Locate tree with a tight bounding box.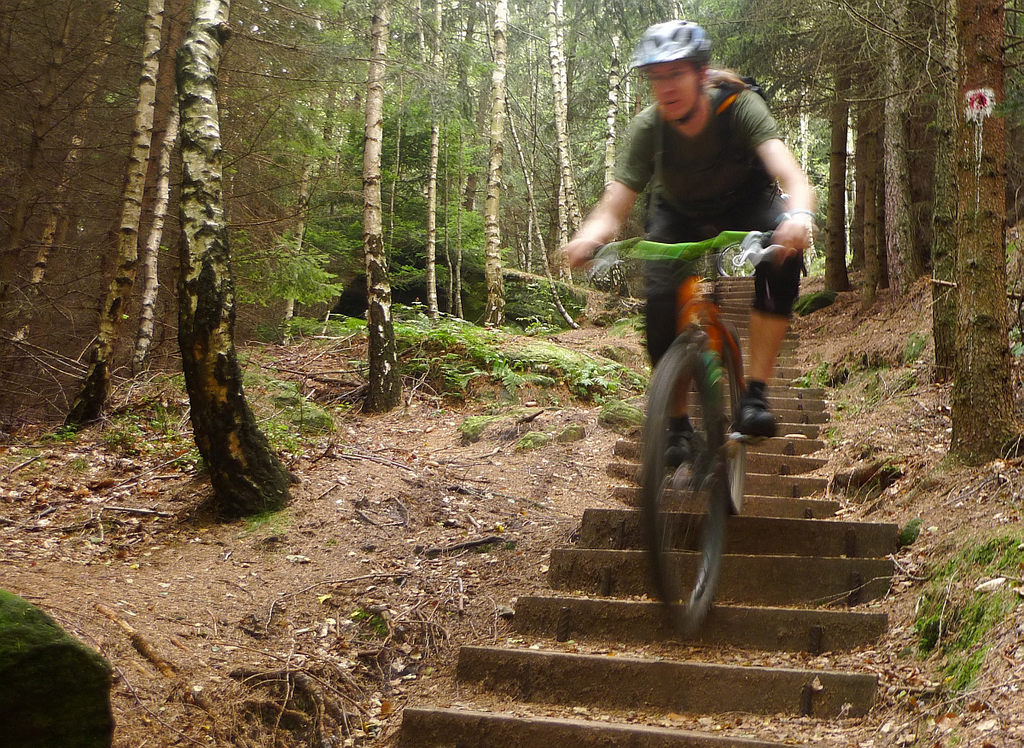
left=173, top=0, right=297, bottom=509.
